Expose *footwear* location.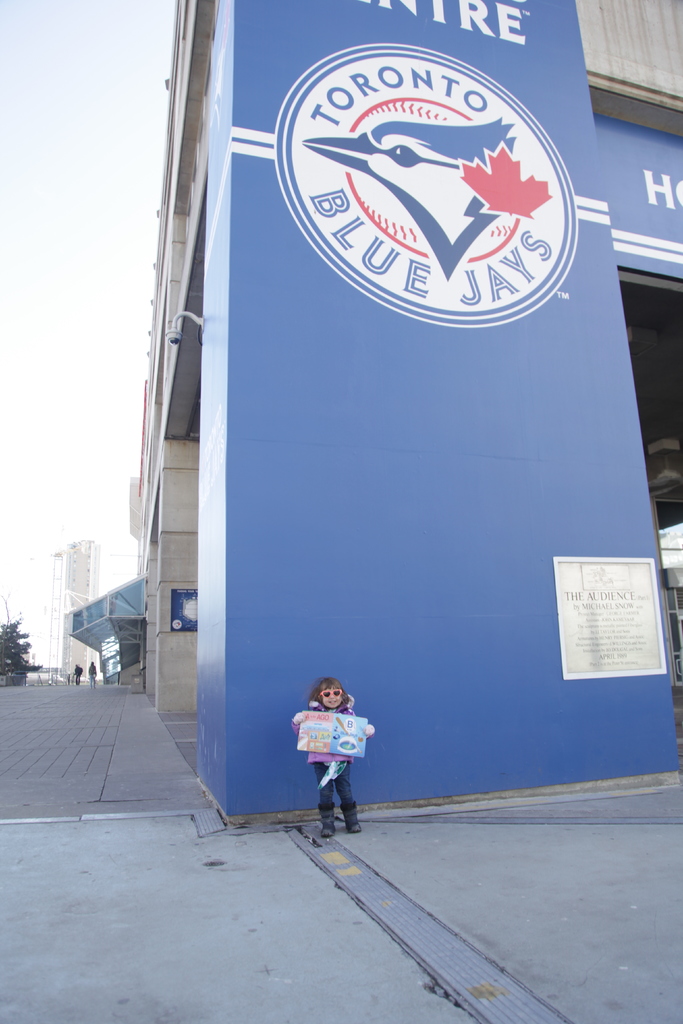
Exposed at 322:825:334:837.
